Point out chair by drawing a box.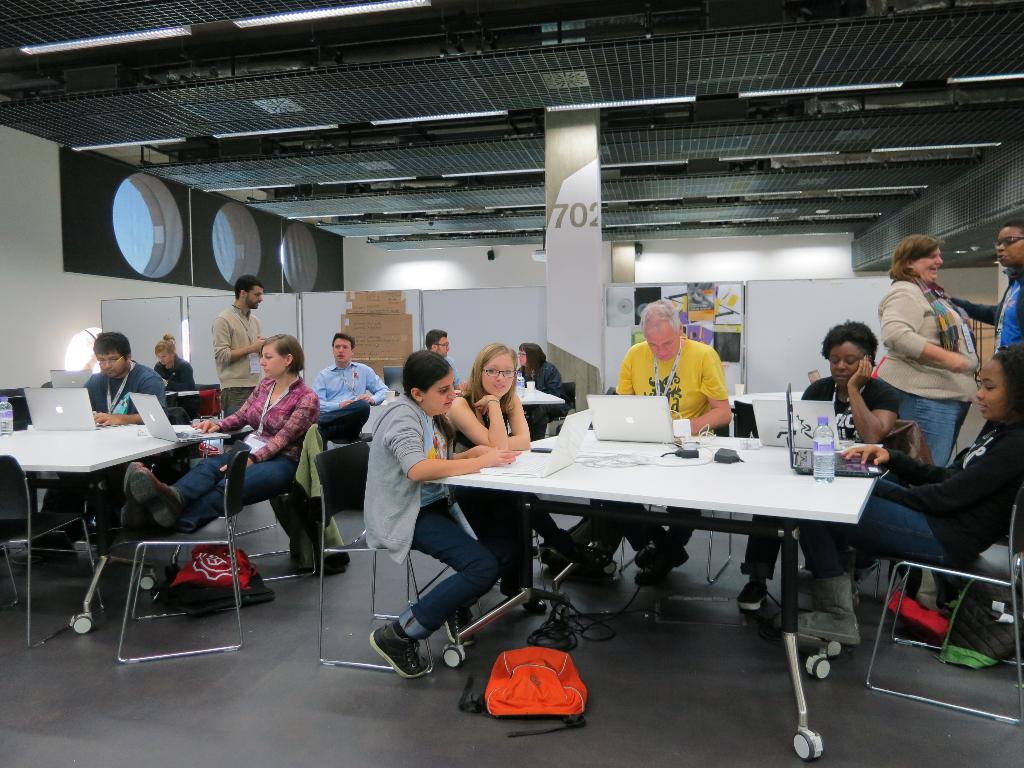
737,399,760,442.
